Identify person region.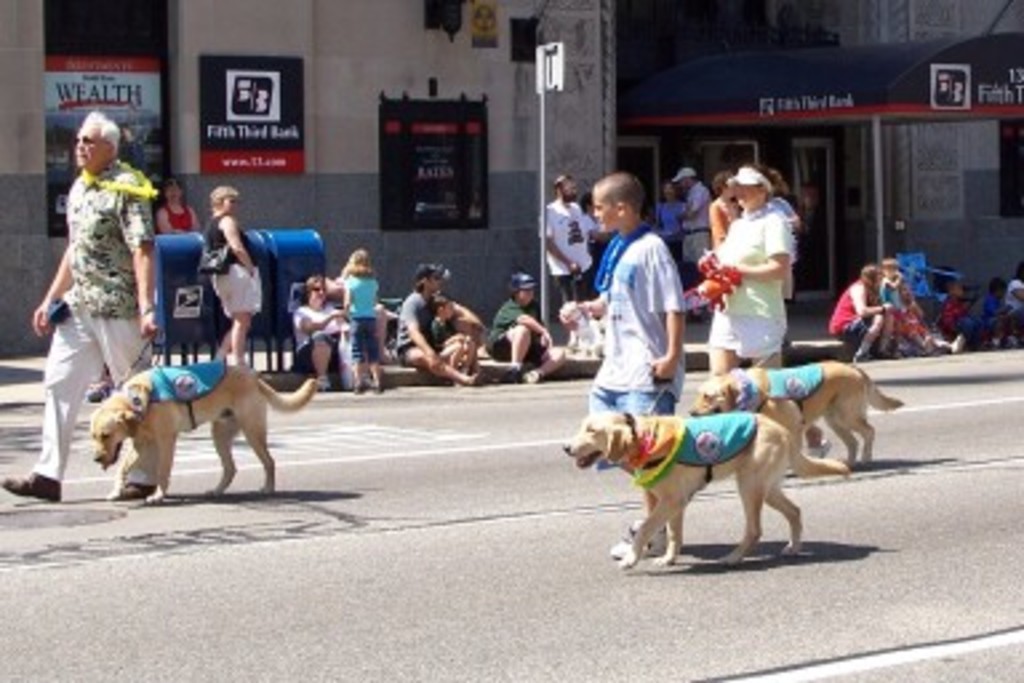
Region: {"left": 339, "top": 245, "right": 387, "bottom": 400}.
